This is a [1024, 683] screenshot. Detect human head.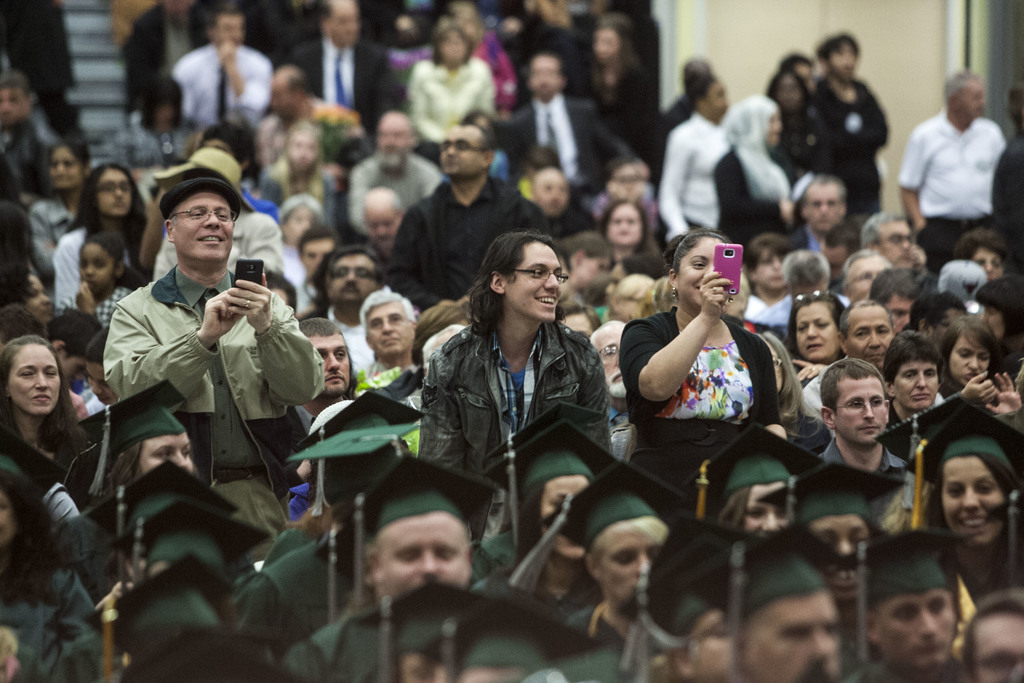
716:449:797:536.
